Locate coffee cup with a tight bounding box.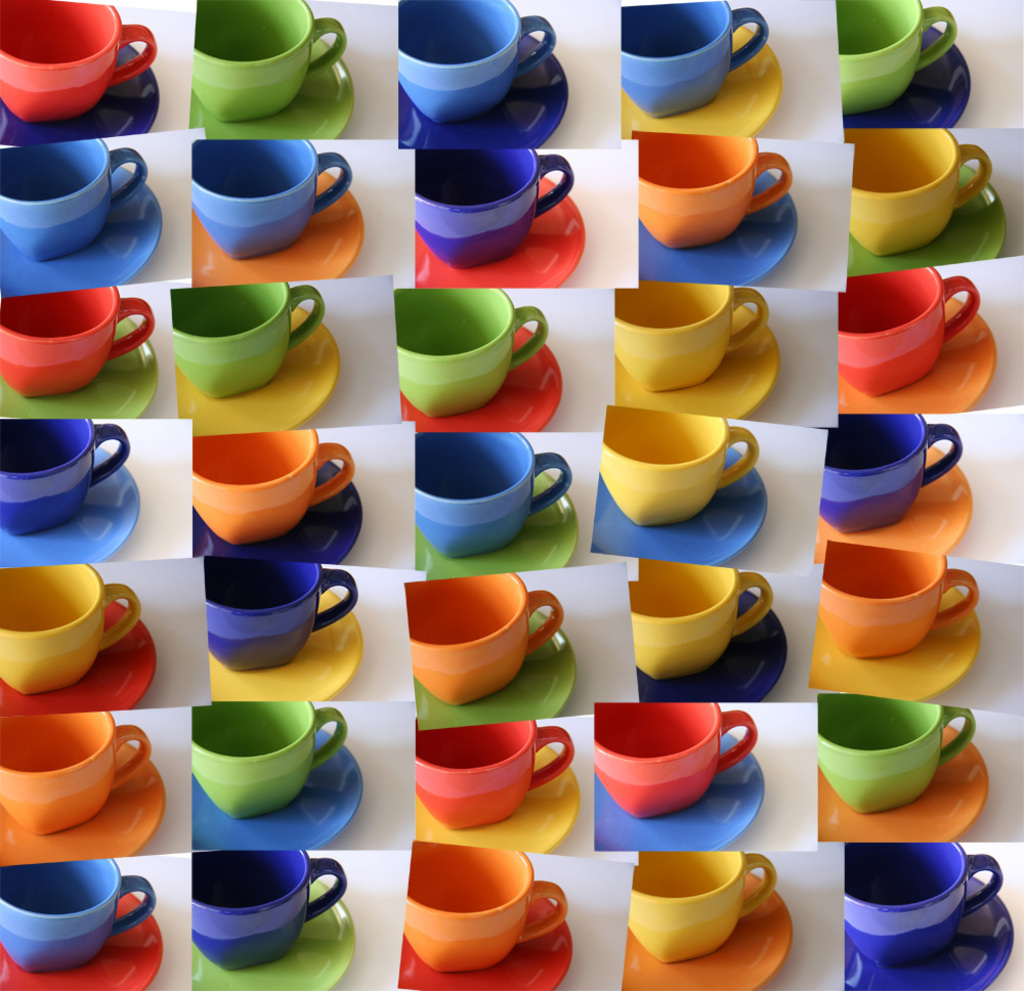
{"x1": 0, "y1": 860, "x2": 159, "y2": 972}.
